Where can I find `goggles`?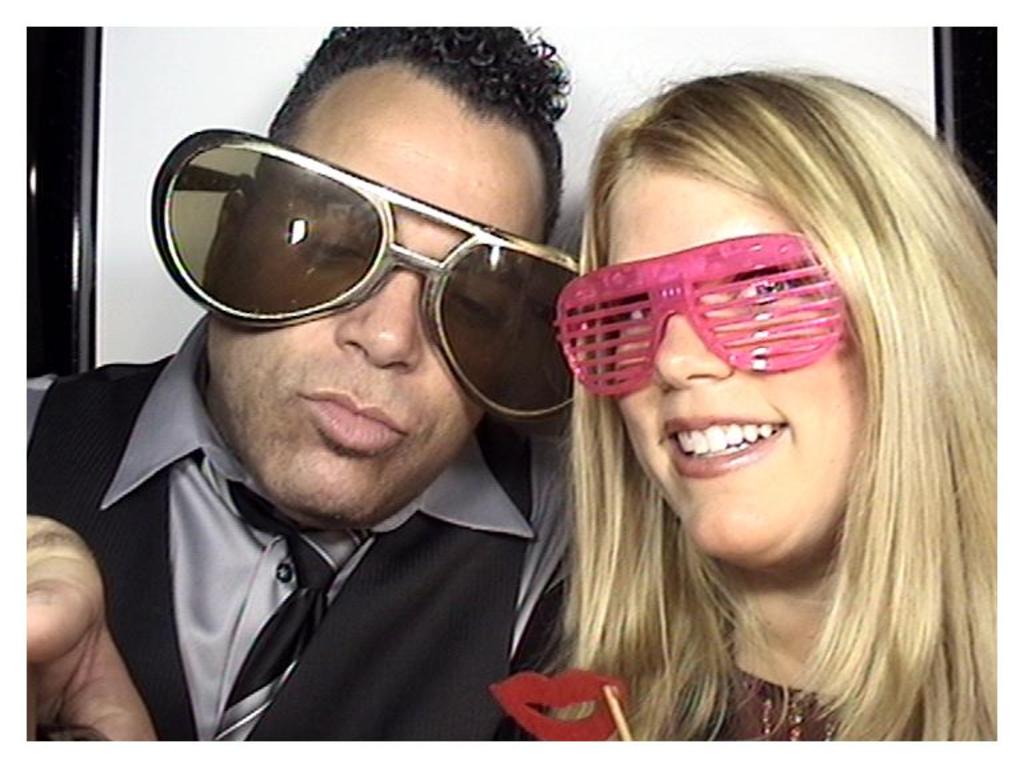
You can find it at Rect(556, 219, 859, 392).
